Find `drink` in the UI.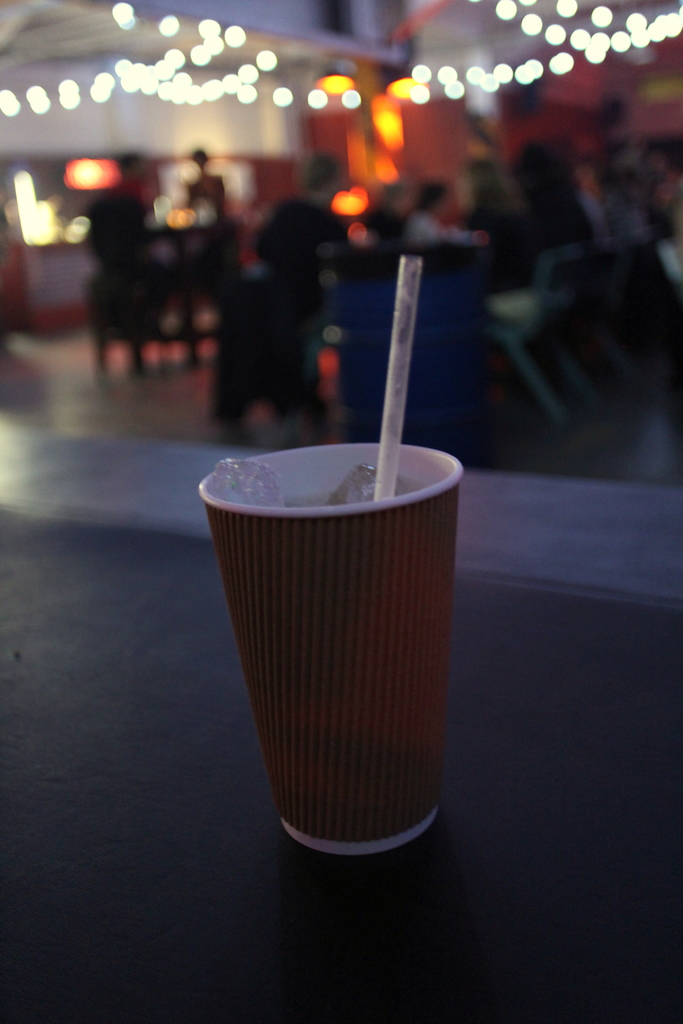
UI element at Rect(199, 433, 477, 890).
